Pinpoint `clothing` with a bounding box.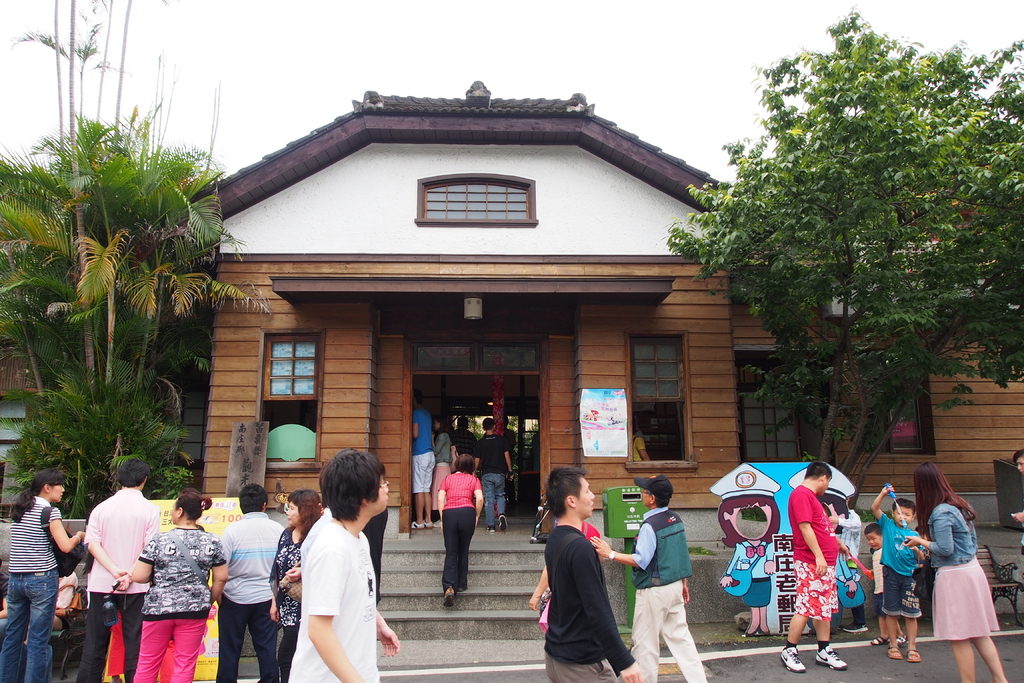
0,494,61,682.
